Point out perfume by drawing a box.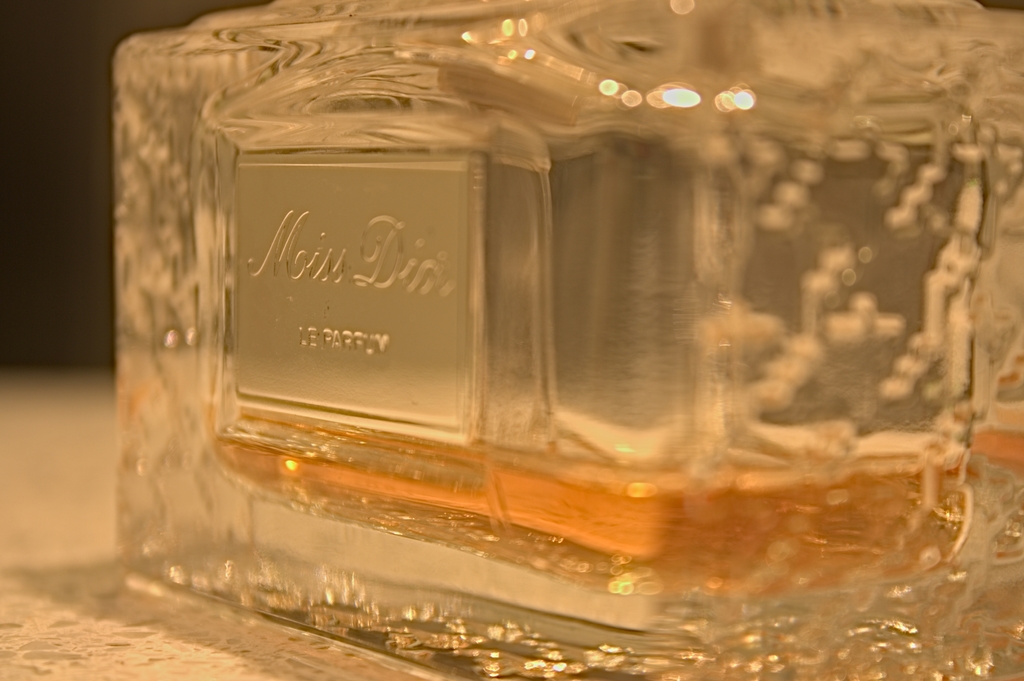
l=118, t=0, r=1023, b=680.
